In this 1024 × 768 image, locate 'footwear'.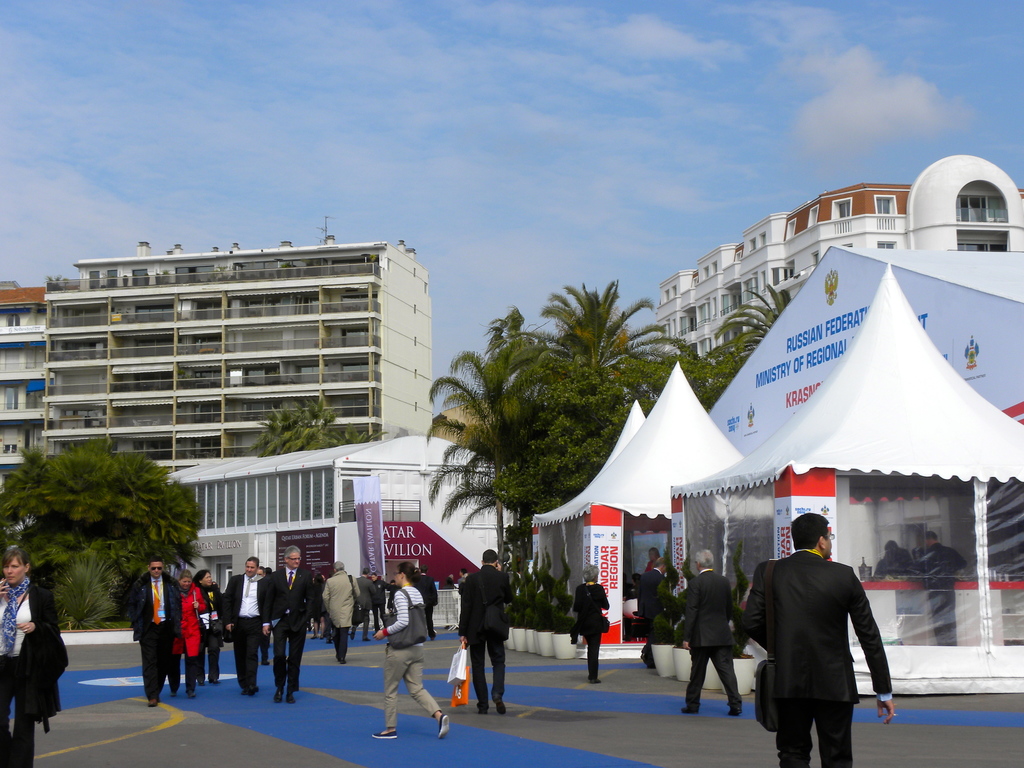
Bounding box: {"left": 726, "top": 705, "right": 743, "bottom": 717}.
